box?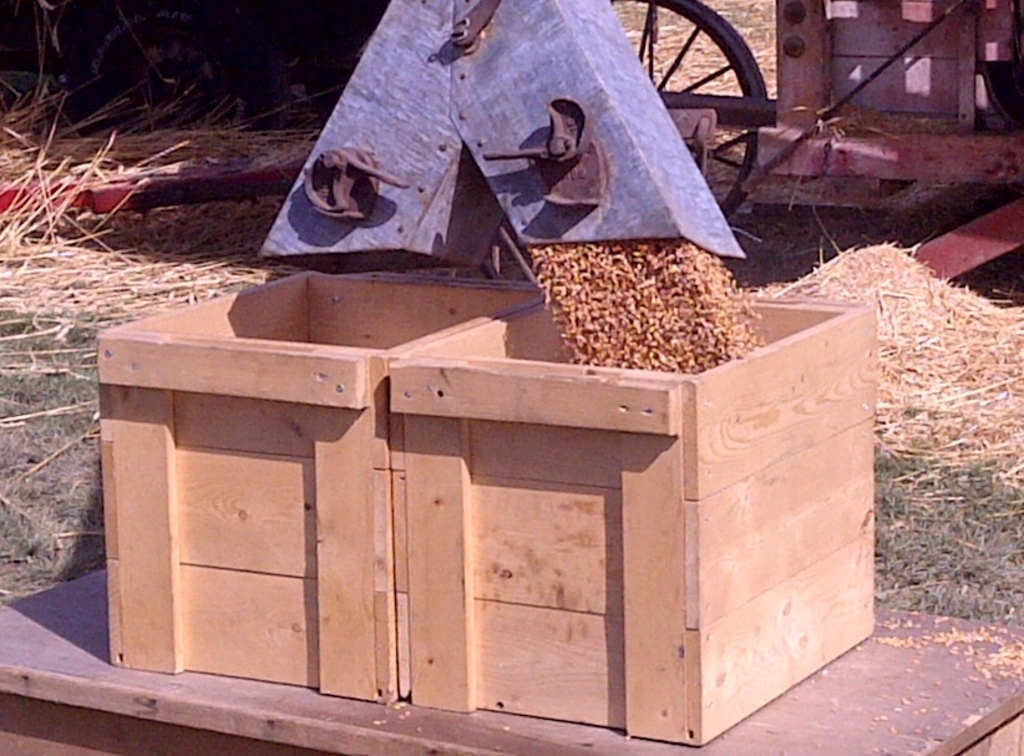
385 298 877 751
